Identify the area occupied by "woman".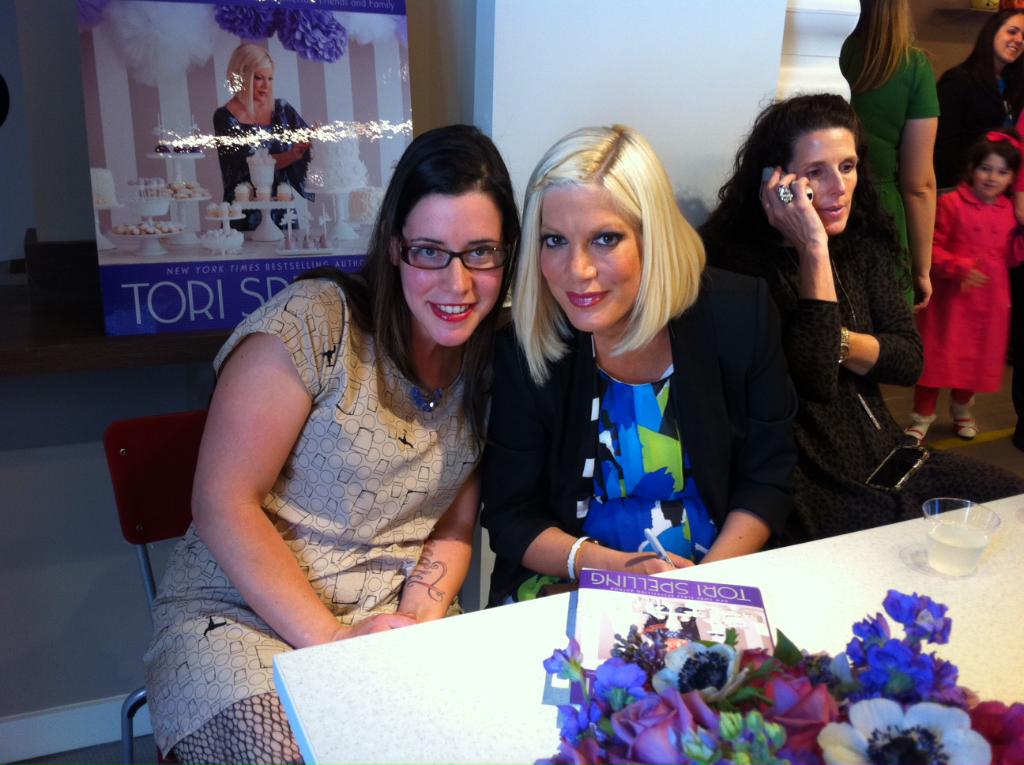
Area: bbox=(928, 6, 1023, 199).
